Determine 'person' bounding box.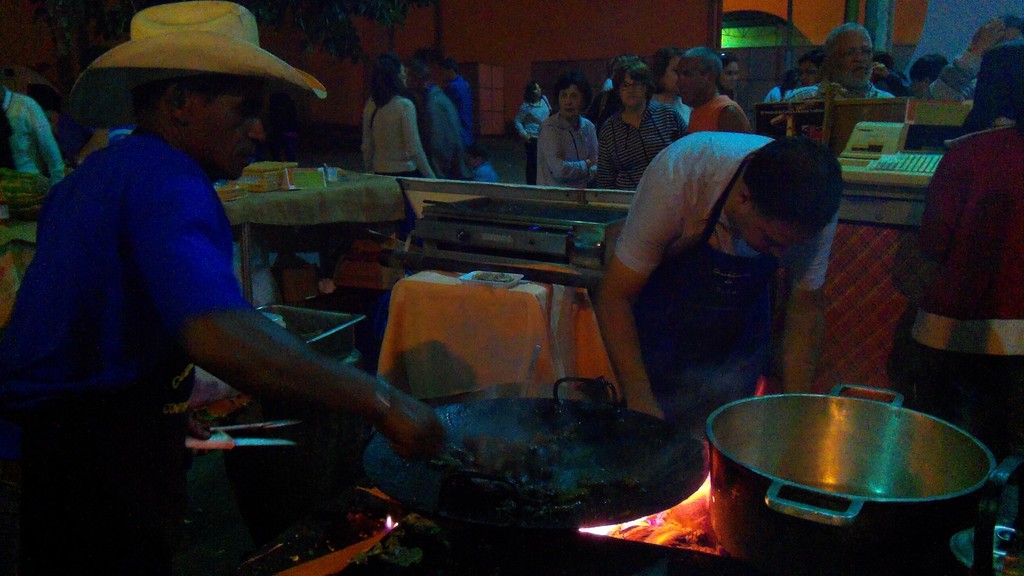
Determined: [left=444, top=62, right=472, bottom=141].
